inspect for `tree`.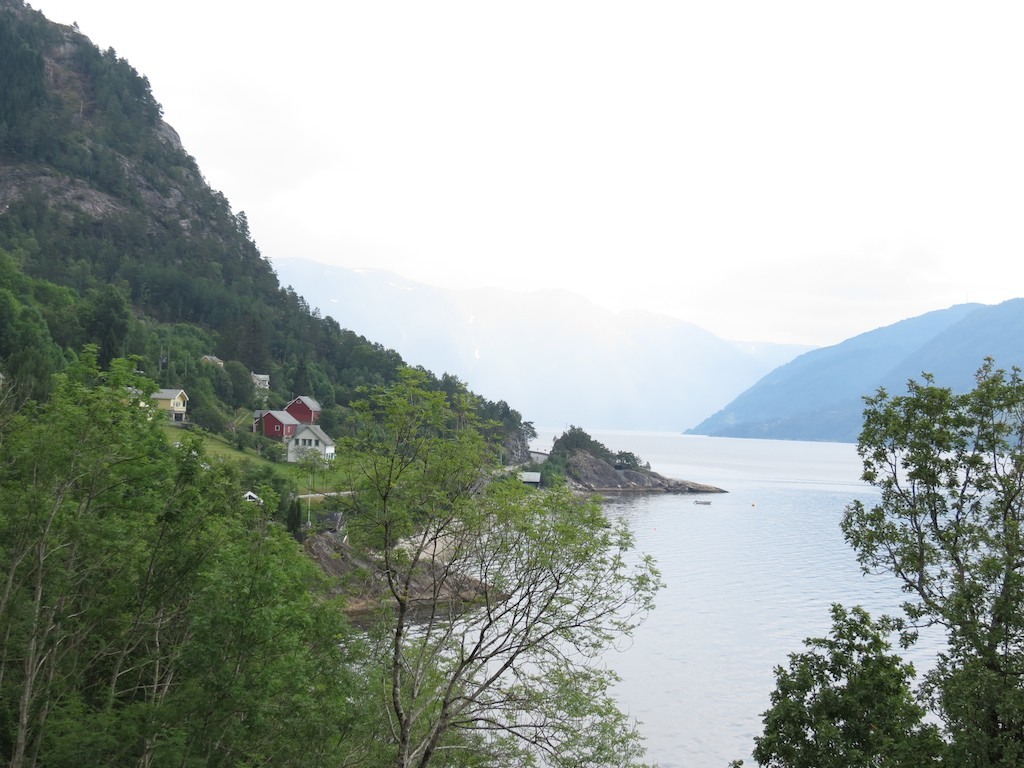
Inspection: Rect(840, 357, 1023, 767).
